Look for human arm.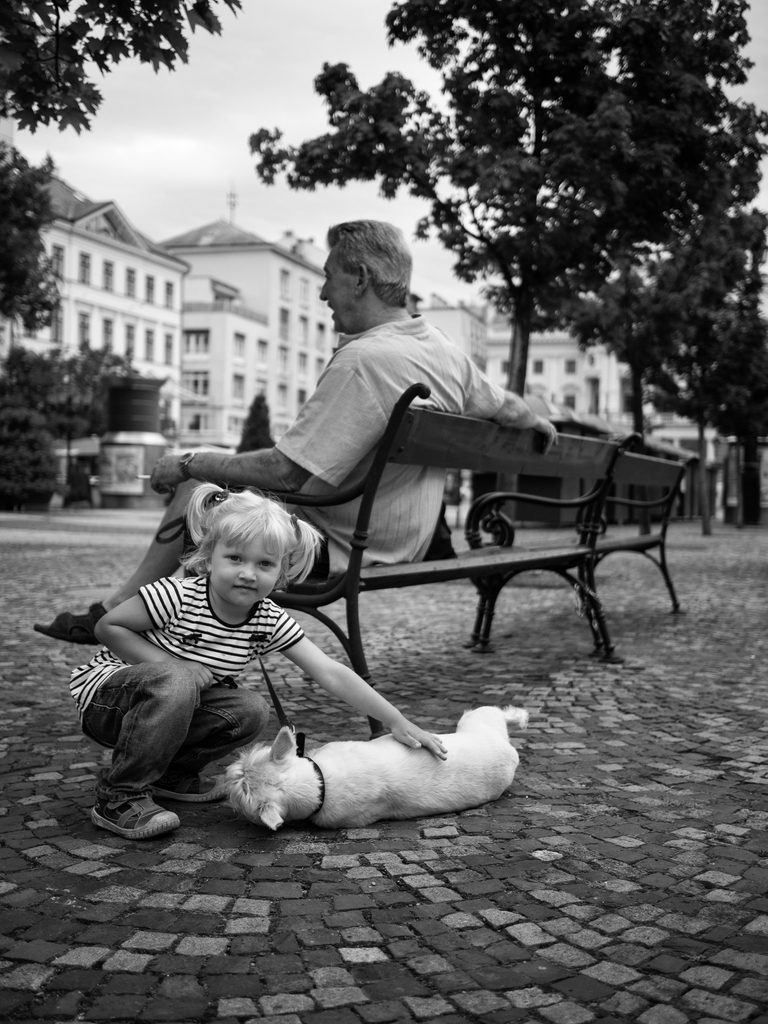
Found: crop(88, 577, 221, 691).
